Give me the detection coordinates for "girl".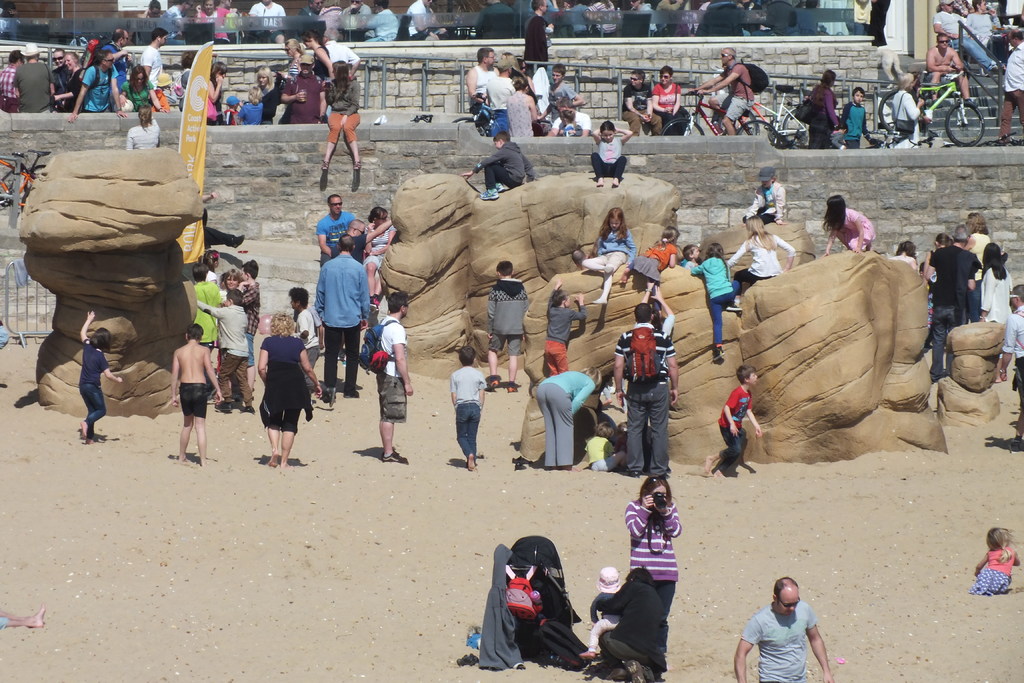
l=967, t=528, r=1023, b=600.
